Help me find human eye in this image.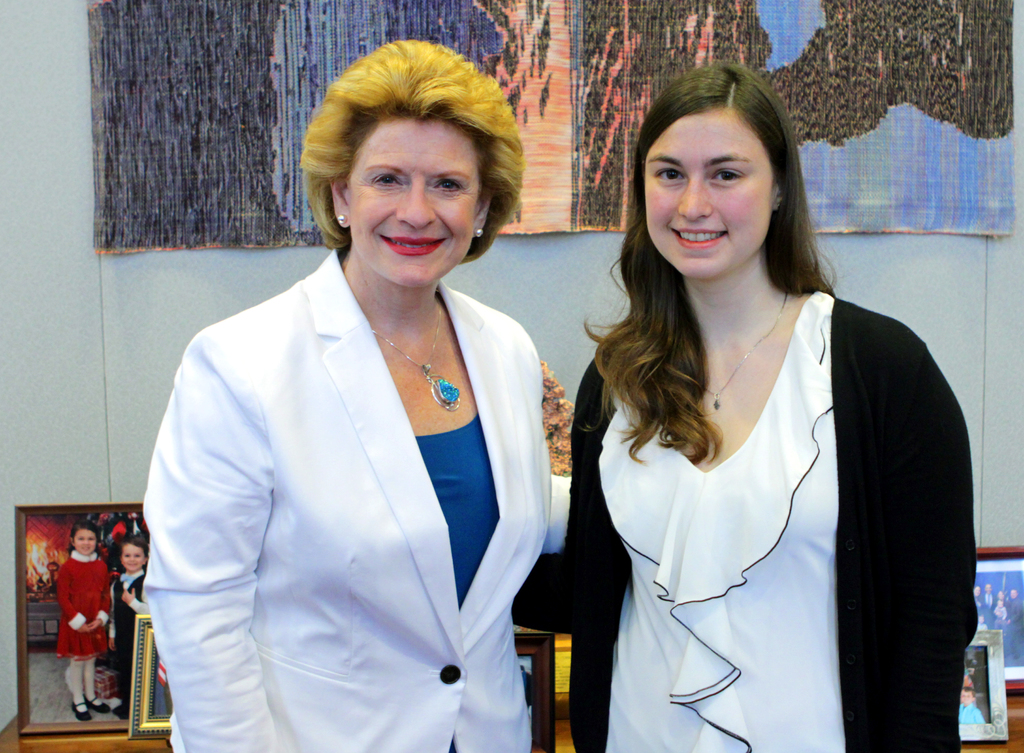
Found it: (x1=123, y1=554, x2=130, y2=559).
